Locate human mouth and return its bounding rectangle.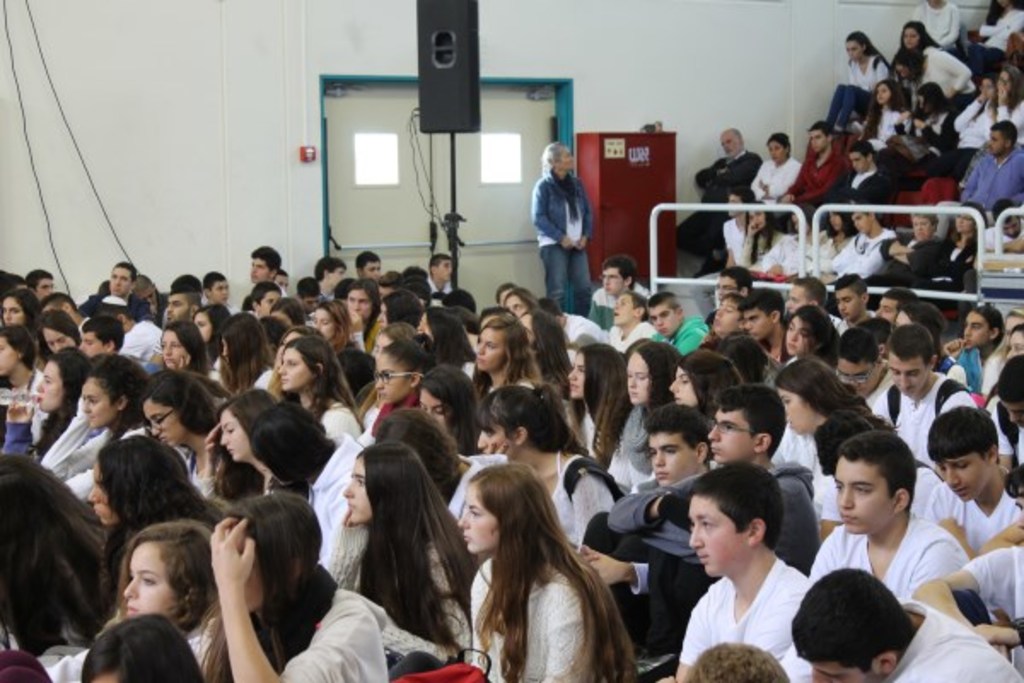
(left=961, top=490, right=964, bottom=502).
